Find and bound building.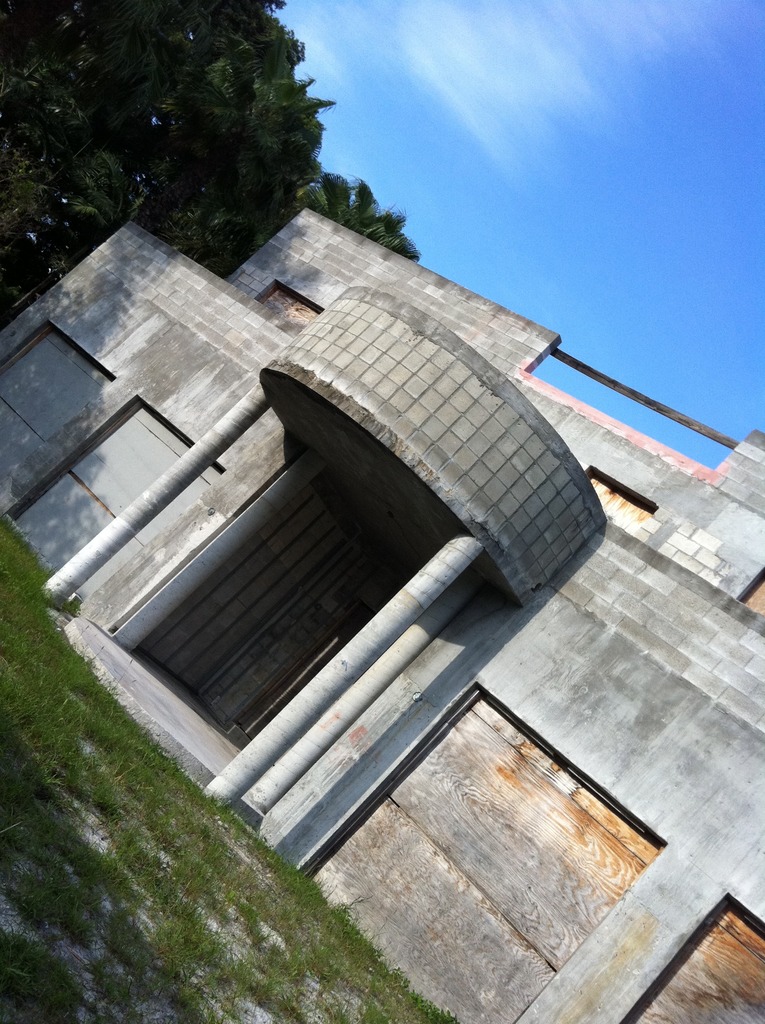
Bound: pyautogui.locateOnScreen(0, 198, 764, 1023).
